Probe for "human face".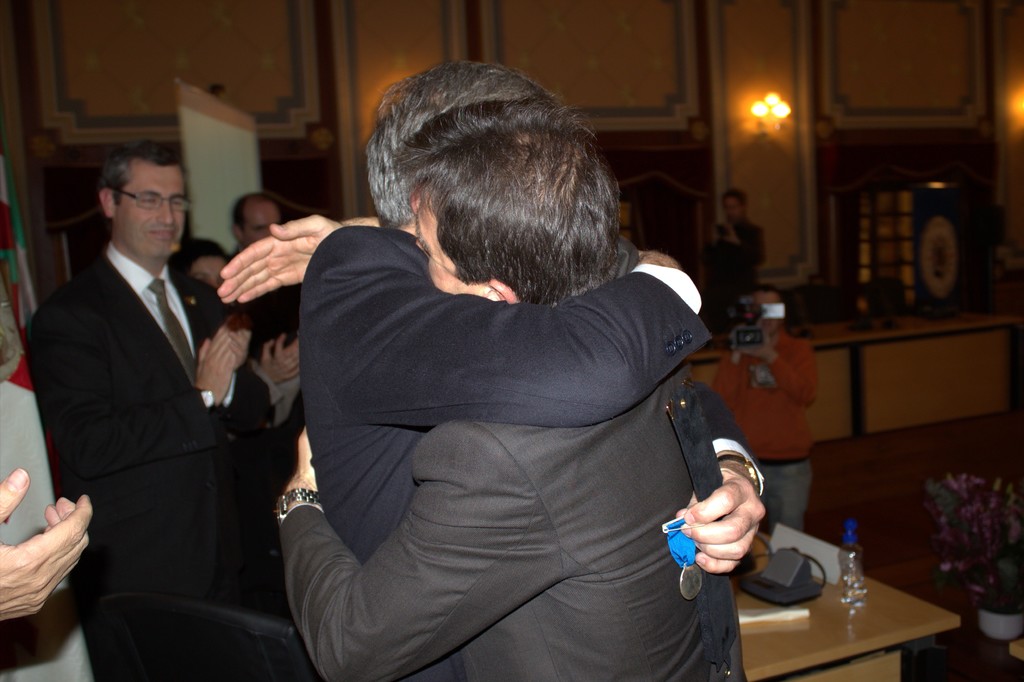
Probe result: box=[419, 188, 481, 293].
